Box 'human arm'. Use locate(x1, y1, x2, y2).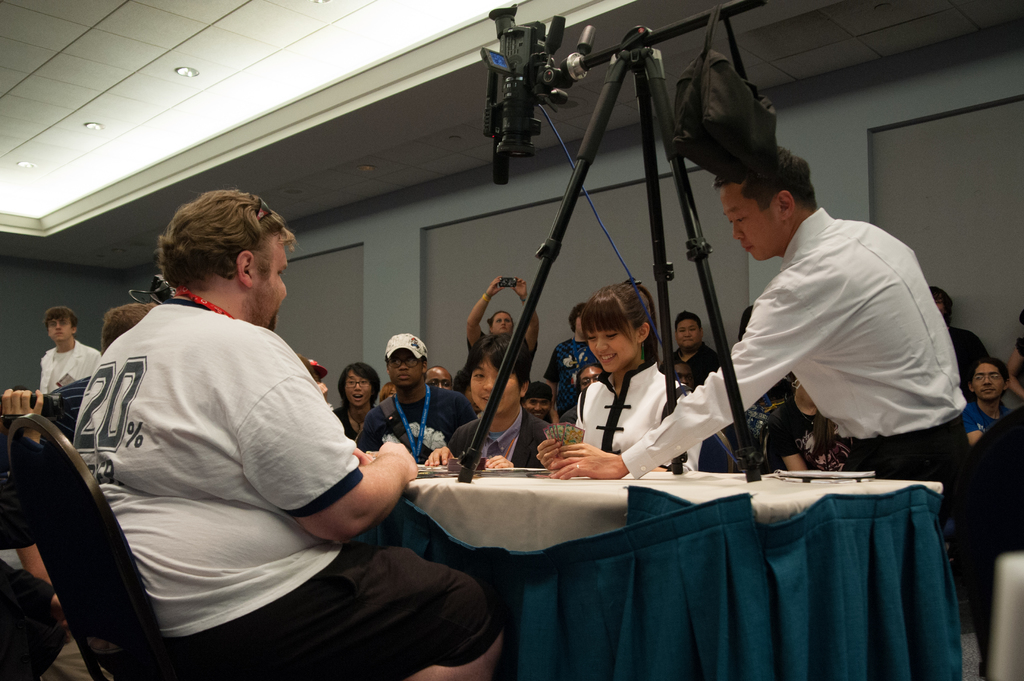
locate(448, 394, 481, 424).
